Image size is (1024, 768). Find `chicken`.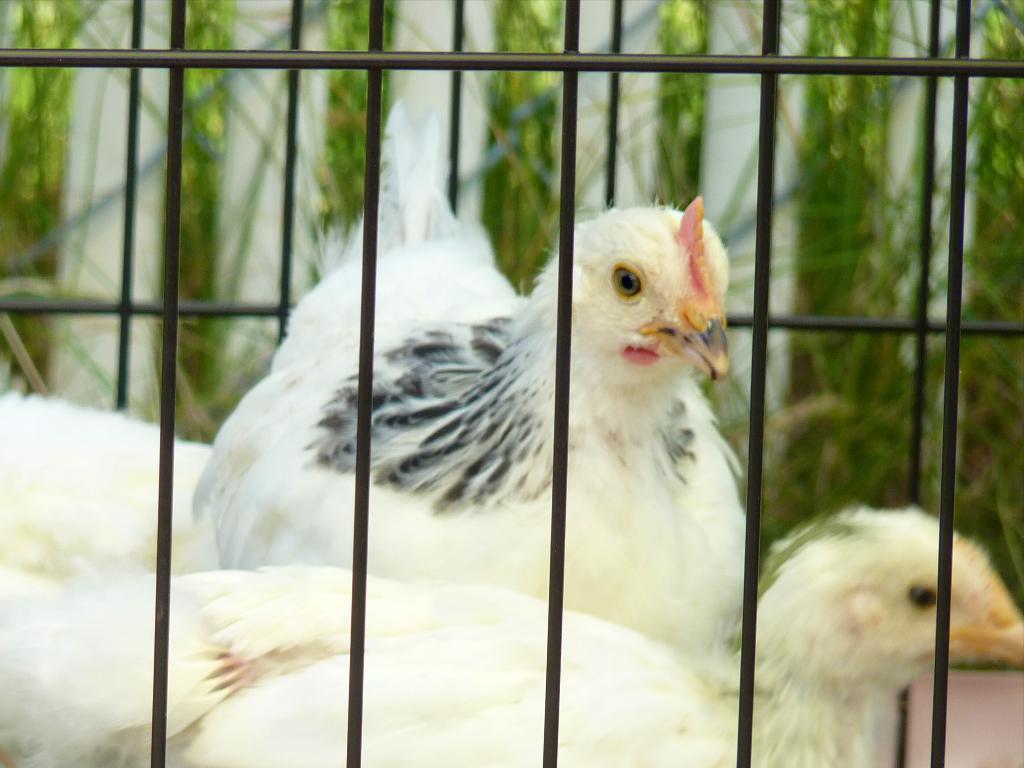
BBox(181, 175, 808, 703).
